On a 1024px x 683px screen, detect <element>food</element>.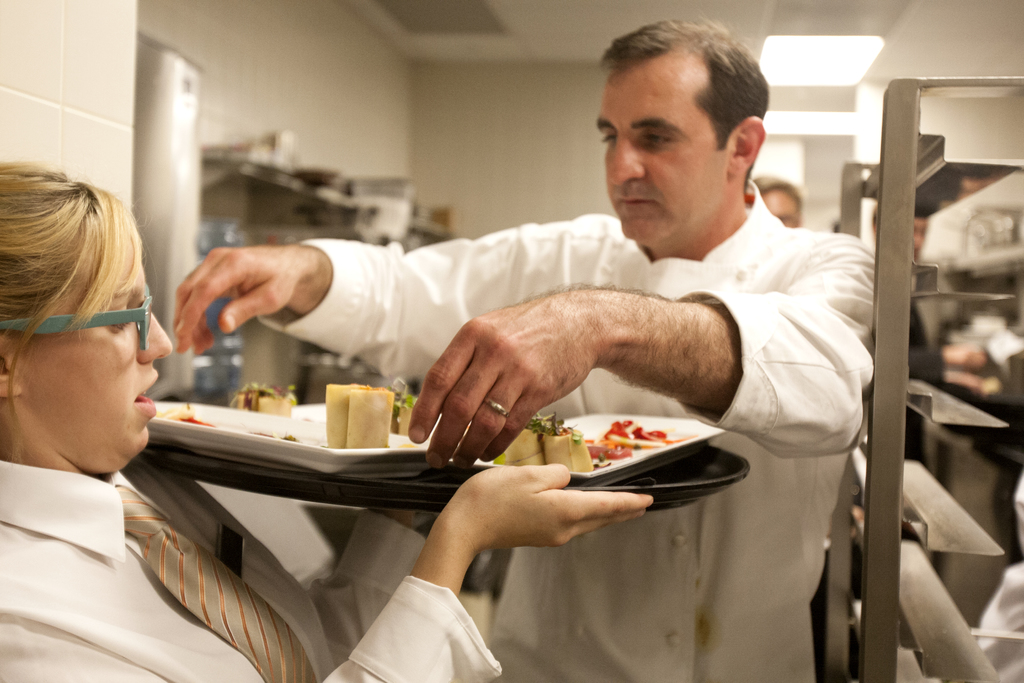
left=398, top=395, right=415, bottom=438.
